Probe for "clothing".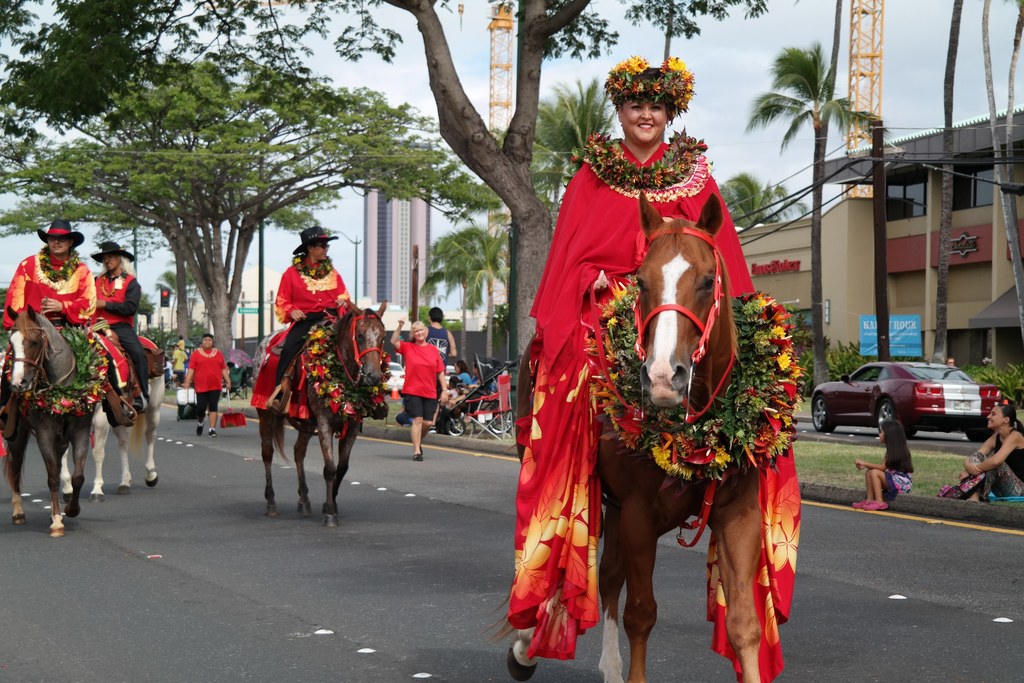
Probe result: Rect(395, 336, 447, 424).
